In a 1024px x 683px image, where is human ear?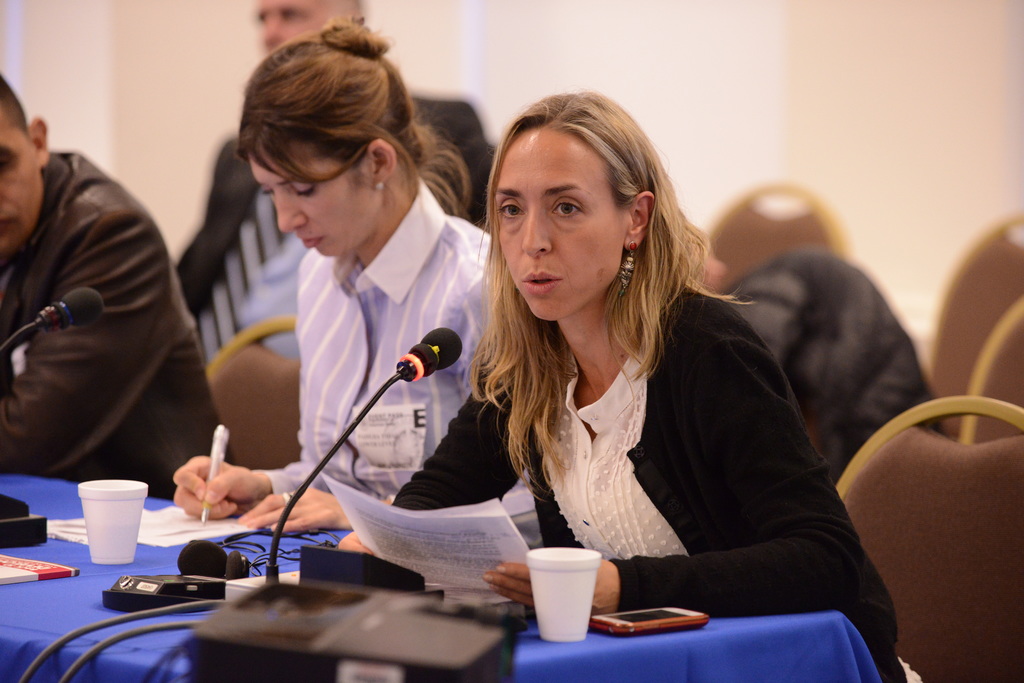
left=367, top=138, right=396, bottom=184.
